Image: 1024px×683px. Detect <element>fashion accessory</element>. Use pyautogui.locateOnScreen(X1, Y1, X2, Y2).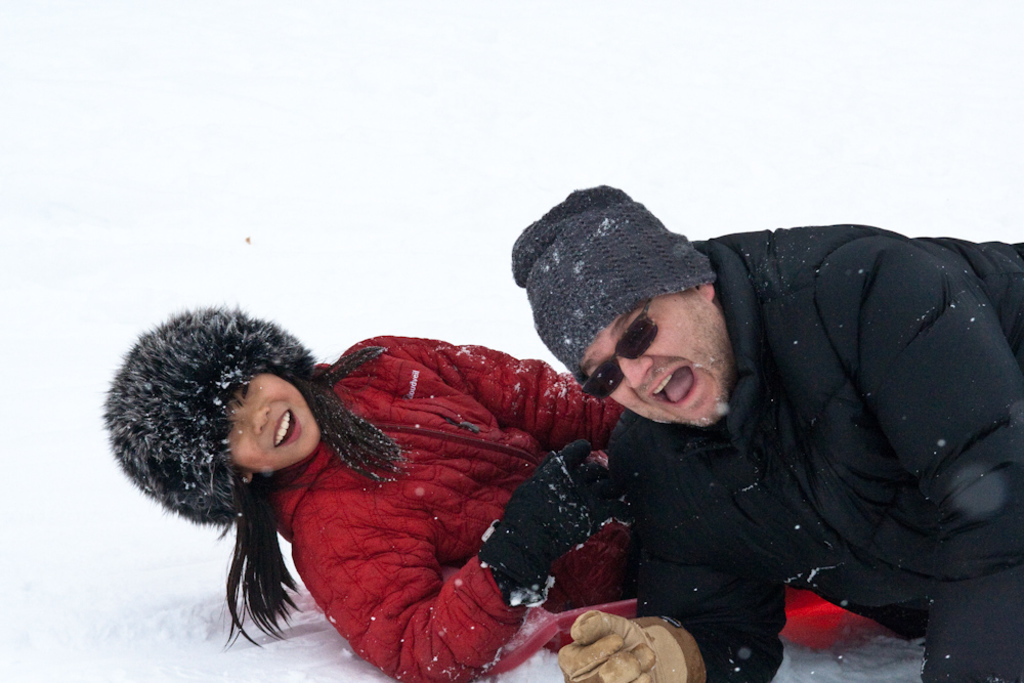
pyautogui.locateOnScreen(92, 308, 404, 529).
